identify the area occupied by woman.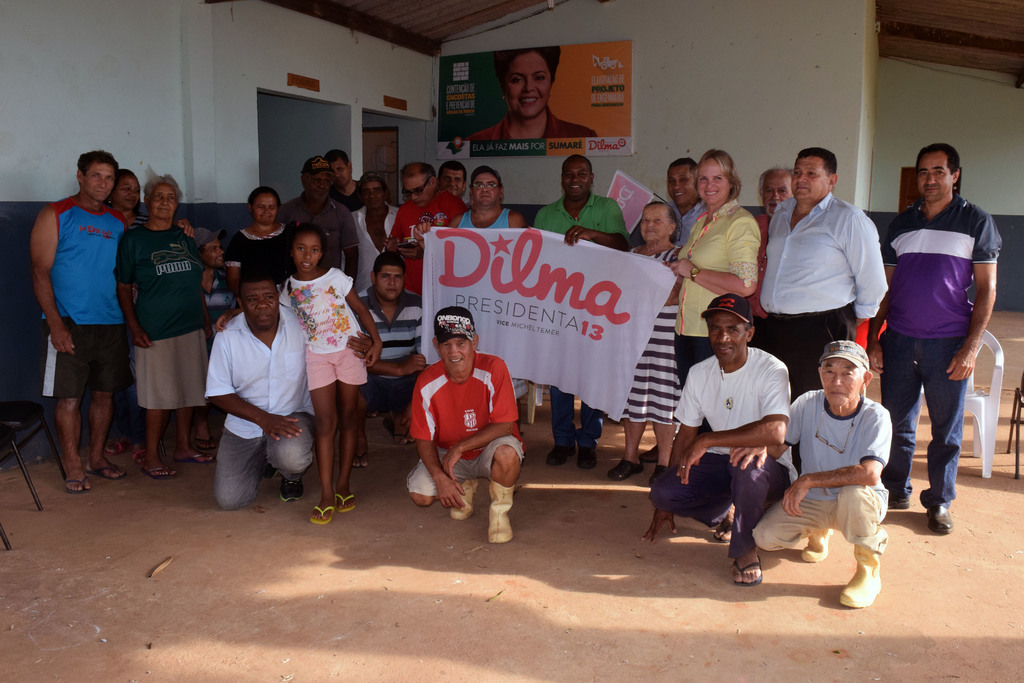
Area: 465:45:598:144.
